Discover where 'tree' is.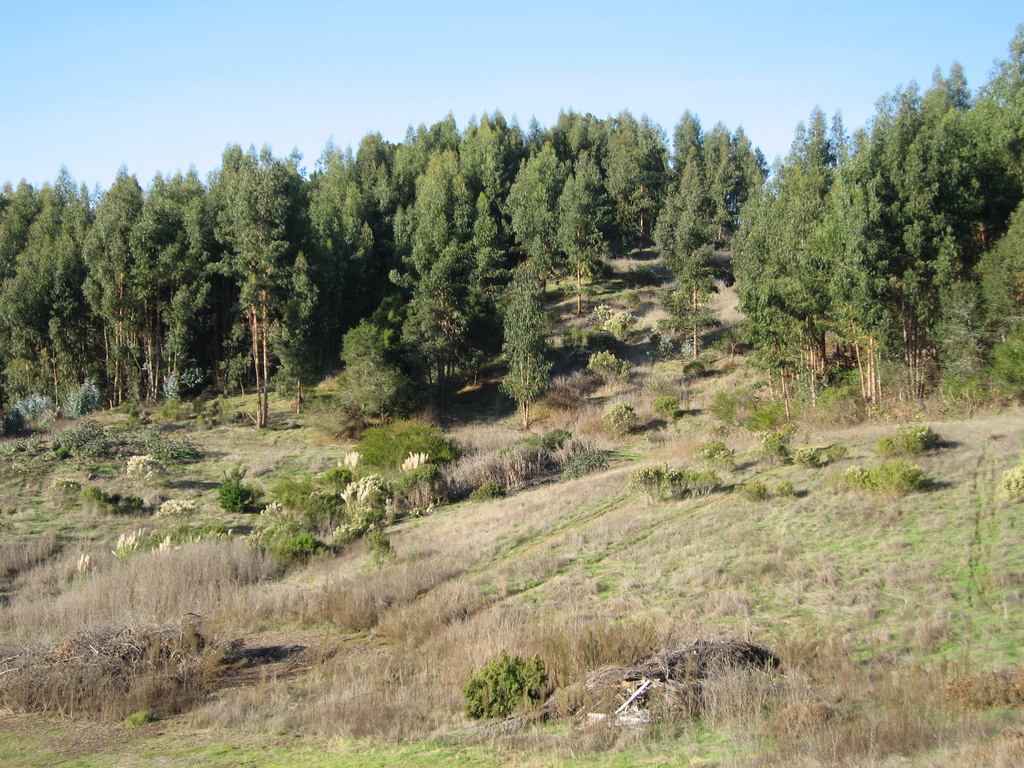
Discovered at detection(98, 490, 140, 515).
